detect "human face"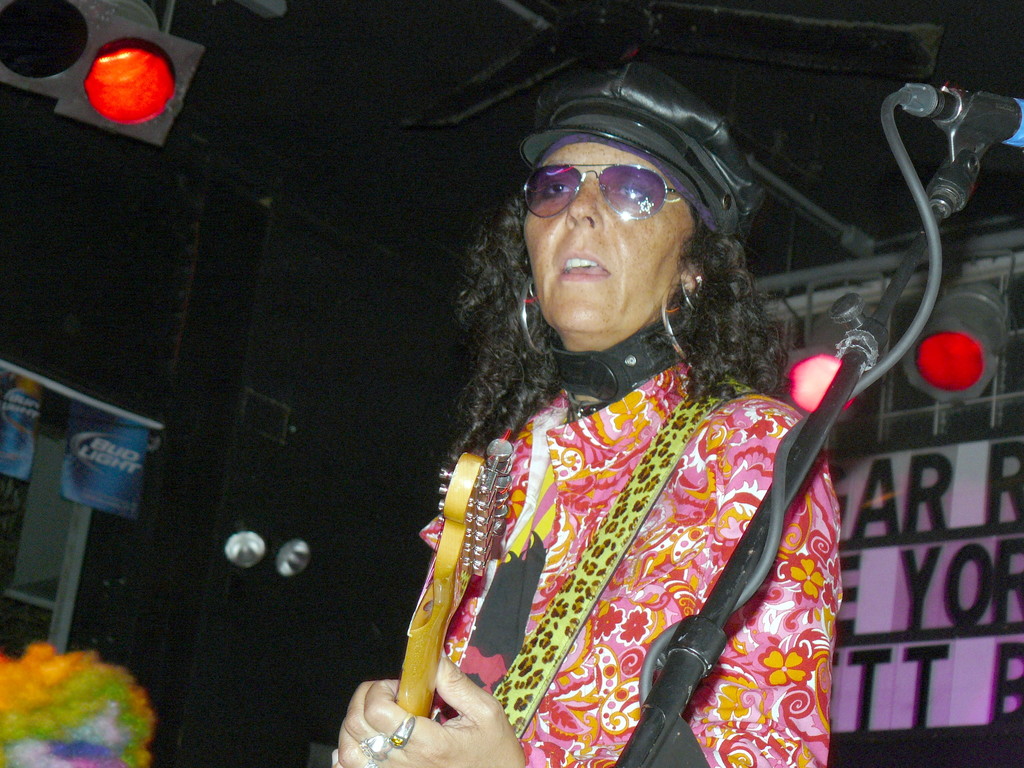
detection(524, 141, 694, 336)
